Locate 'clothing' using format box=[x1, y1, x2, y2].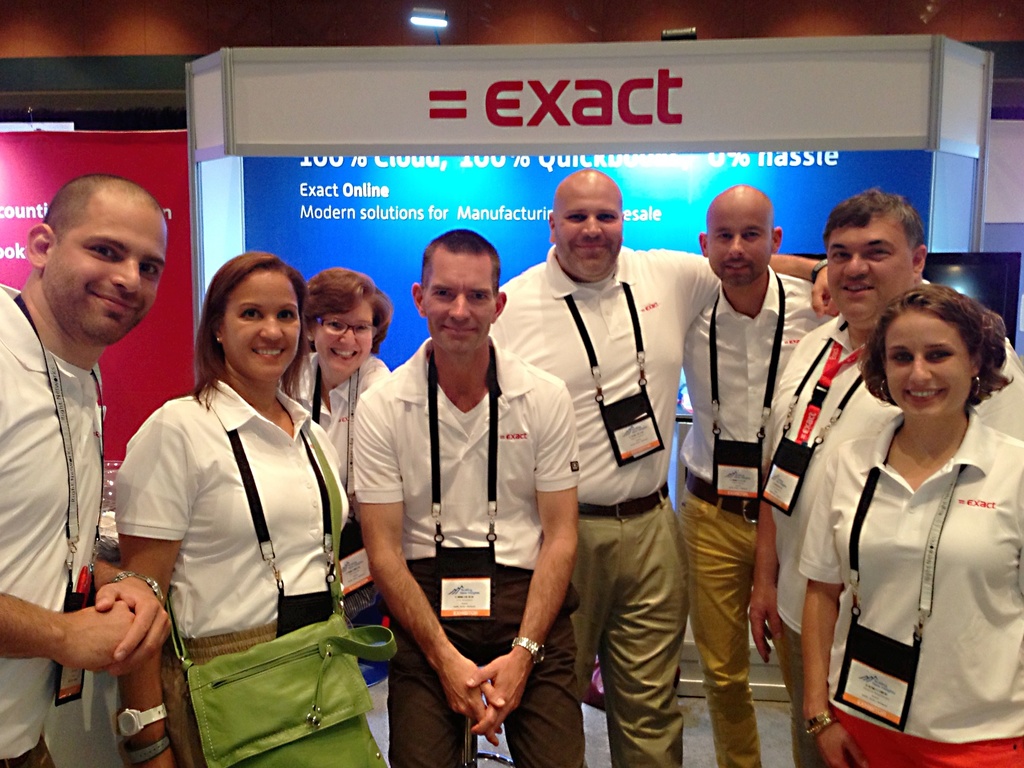
box=[0, 278, 113, 767].
